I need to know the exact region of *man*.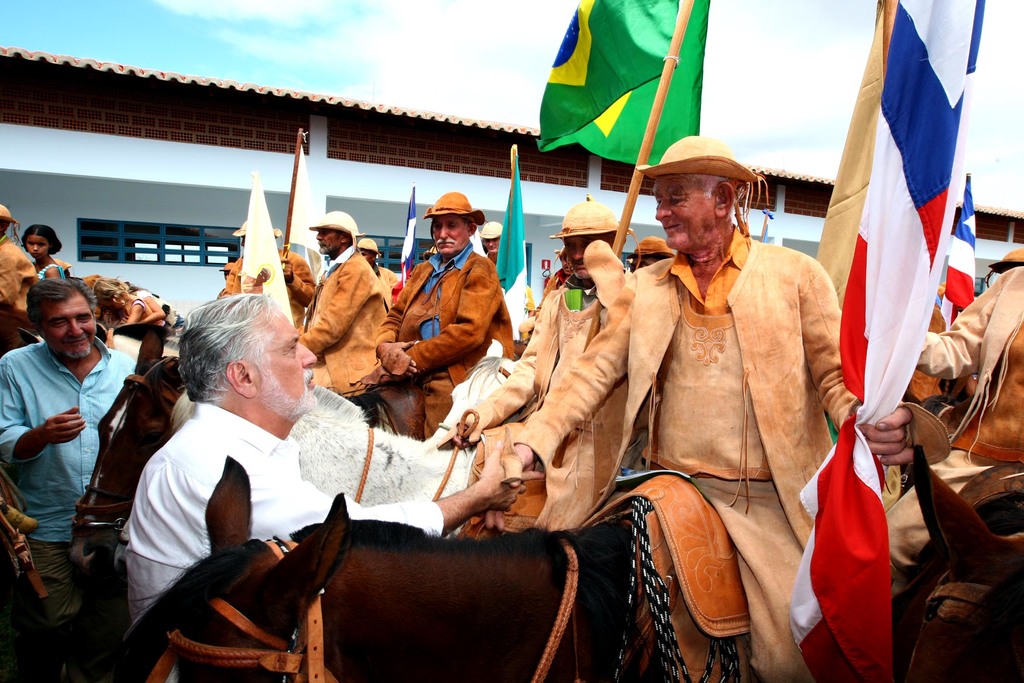
Region: x1=0, y1=278, x2=139, y2=605.
